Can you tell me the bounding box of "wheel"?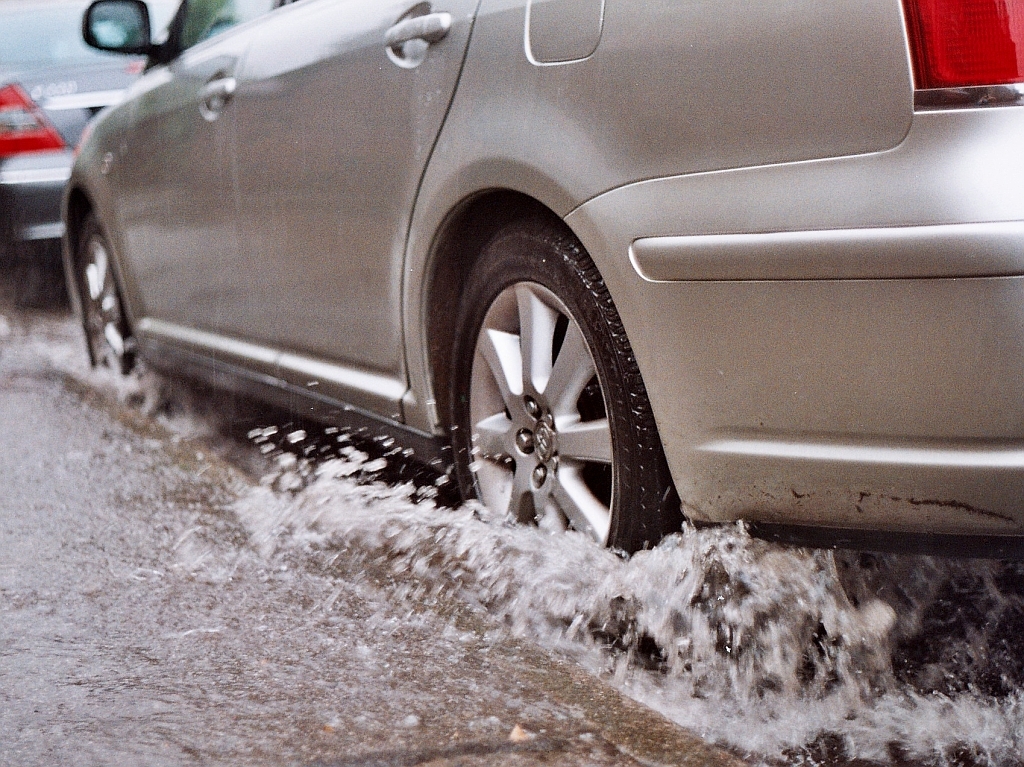
<bbox>81, 213, 130, 374</bbox>.
